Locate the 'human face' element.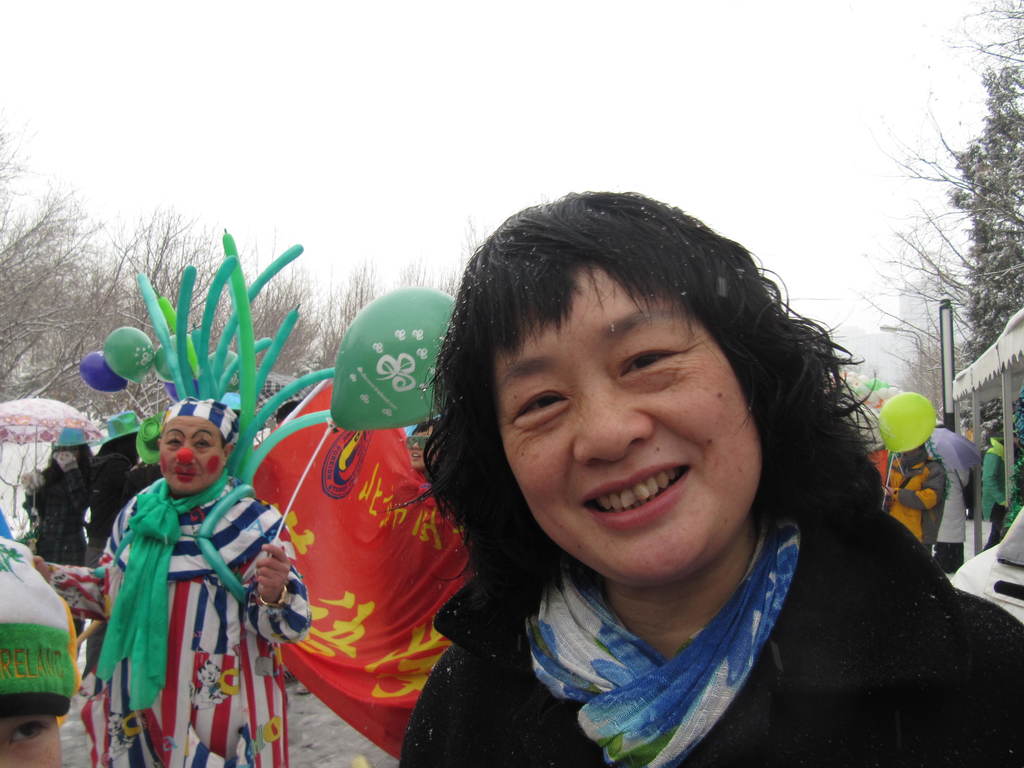
Element bbox: bbox=(160, 421, 227, 487).
